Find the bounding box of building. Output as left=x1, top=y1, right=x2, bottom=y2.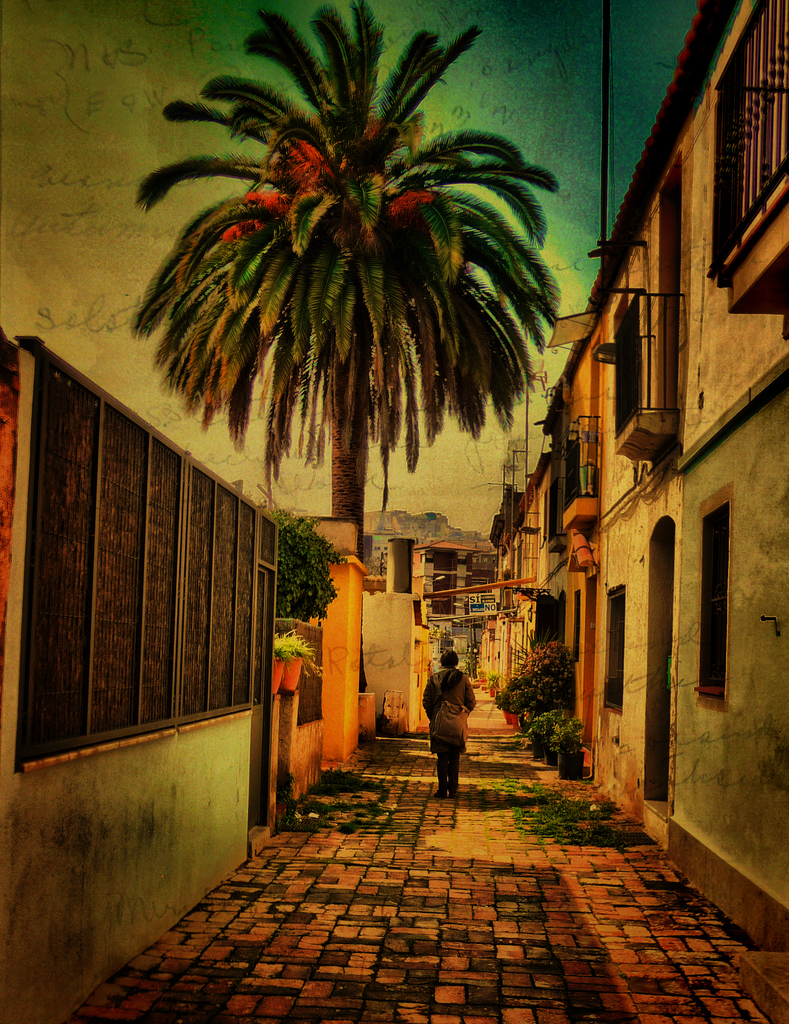
left=553, top=0, right=787, bottom=949.
